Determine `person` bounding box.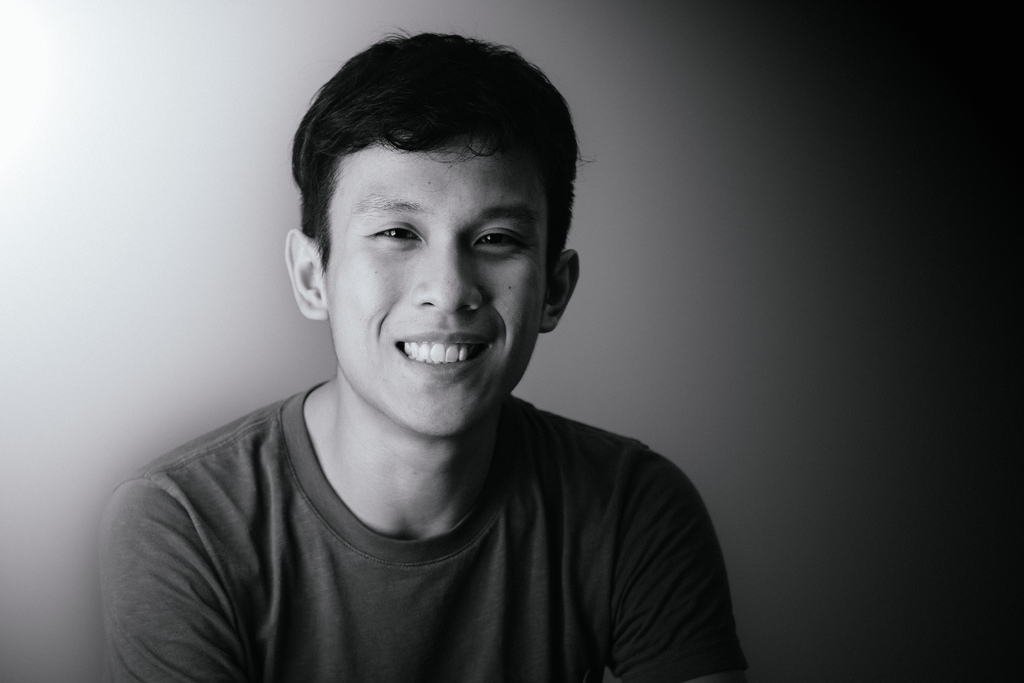
Determined: 99,29,749,682.
